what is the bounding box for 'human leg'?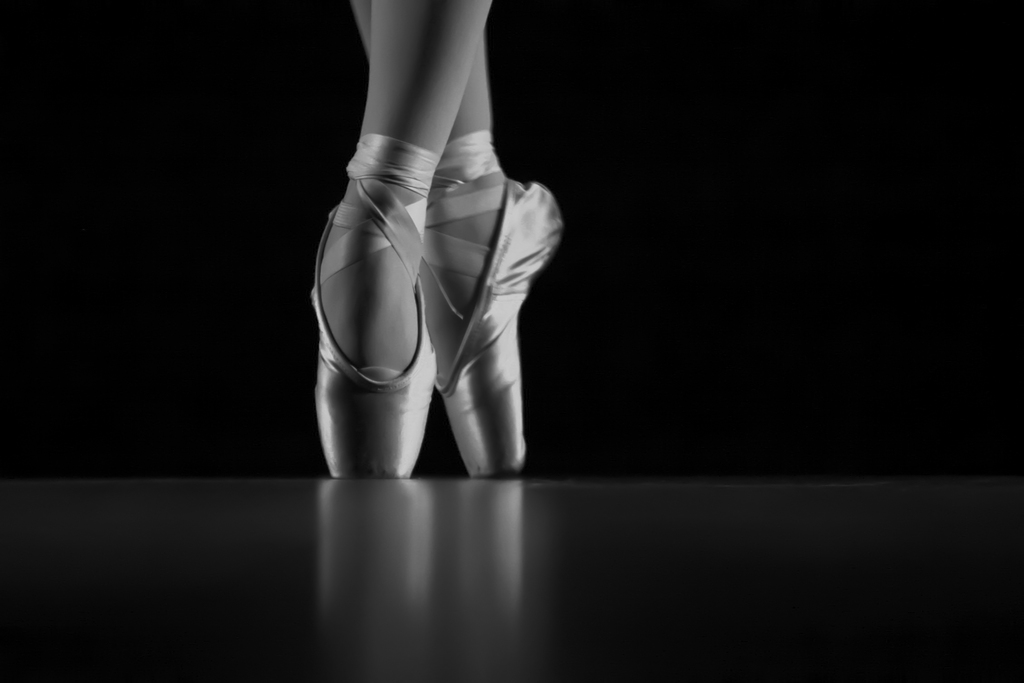
(x1=310, y1=0, x2=562, y2=478).
